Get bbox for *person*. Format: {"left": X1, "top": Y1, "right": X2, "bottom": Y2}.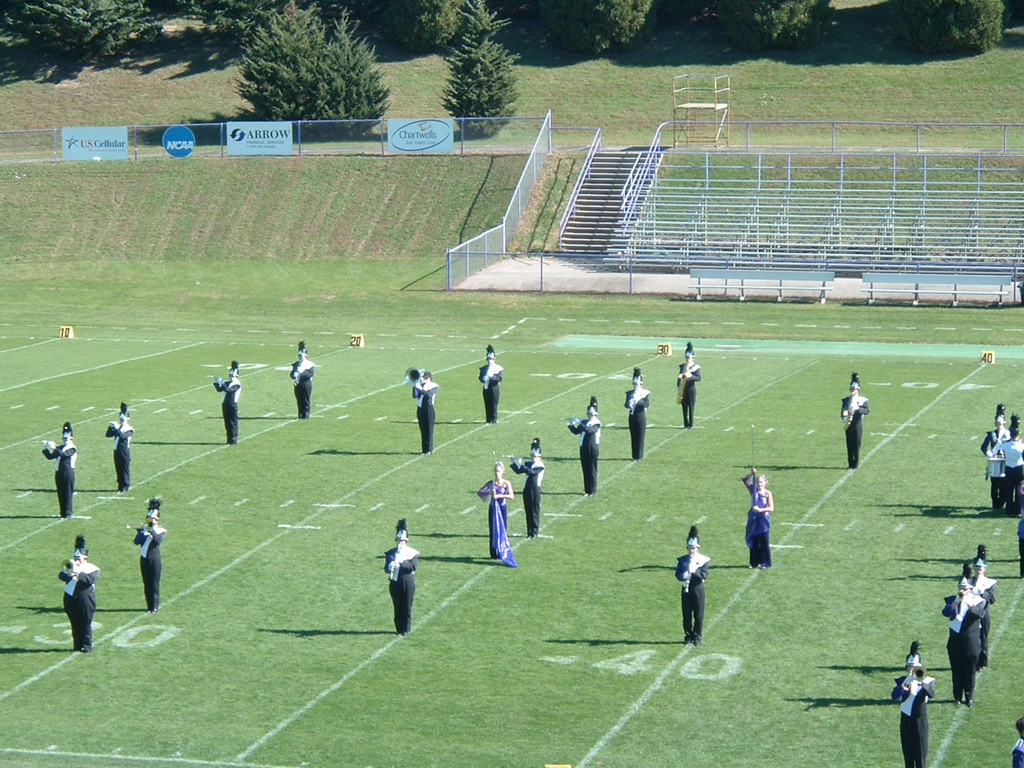
{"left": 134, "top": 515, "right": 167, "bottom": 613}.
